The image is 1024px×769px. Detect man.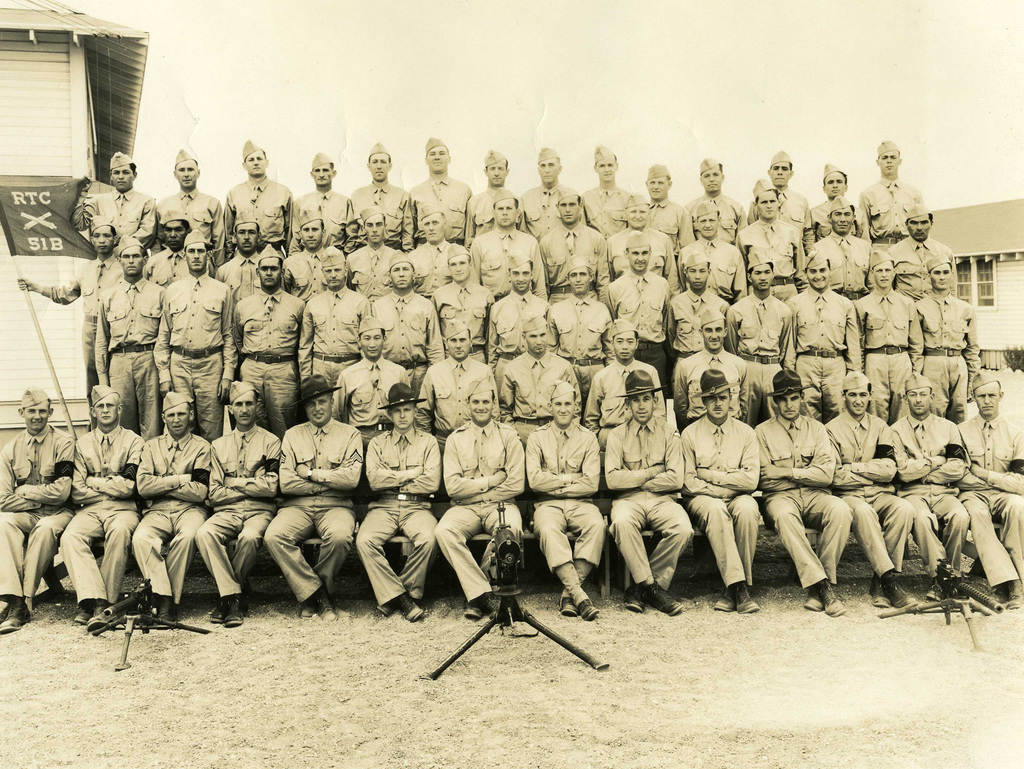
Detection: bbox=[281, 204, 346, 301].
